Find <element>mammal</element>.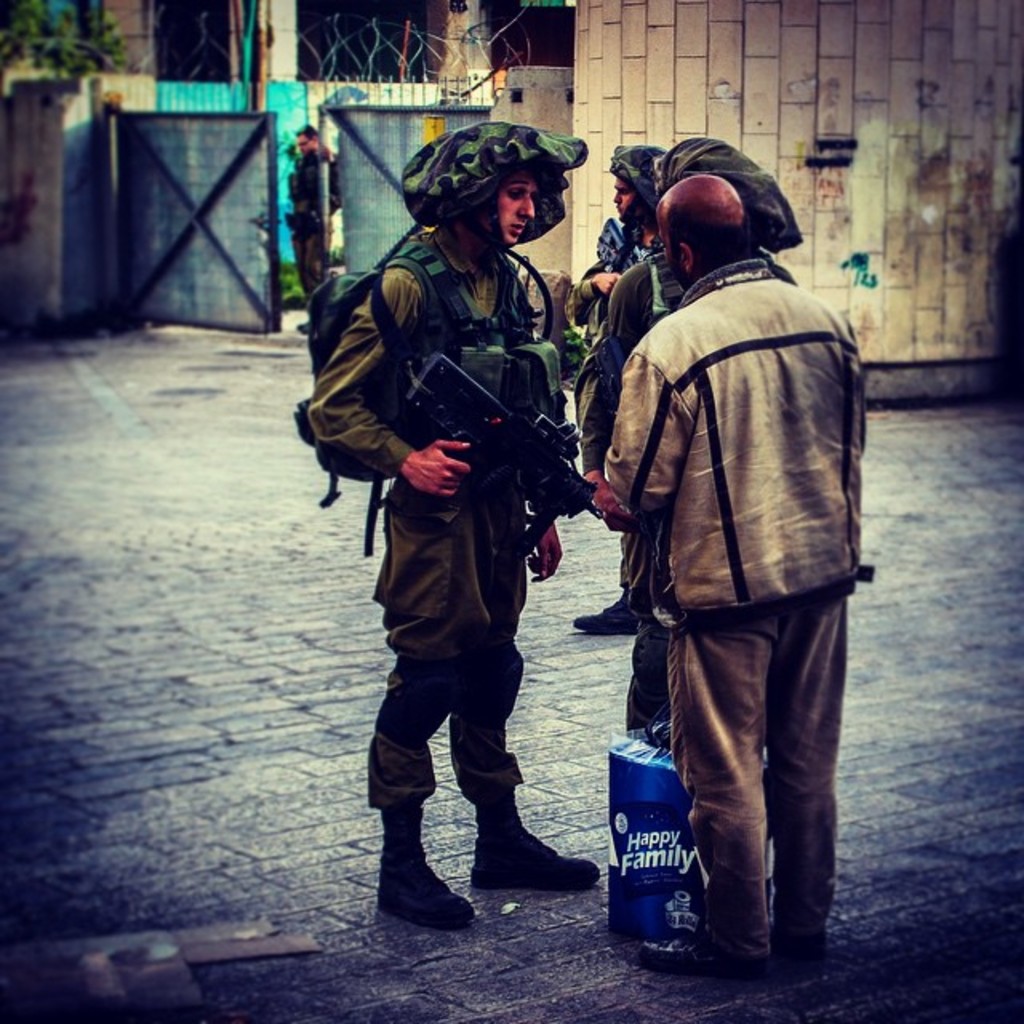
{"left": 586, "top": 174, "right": 875, "bottom": 984}.
